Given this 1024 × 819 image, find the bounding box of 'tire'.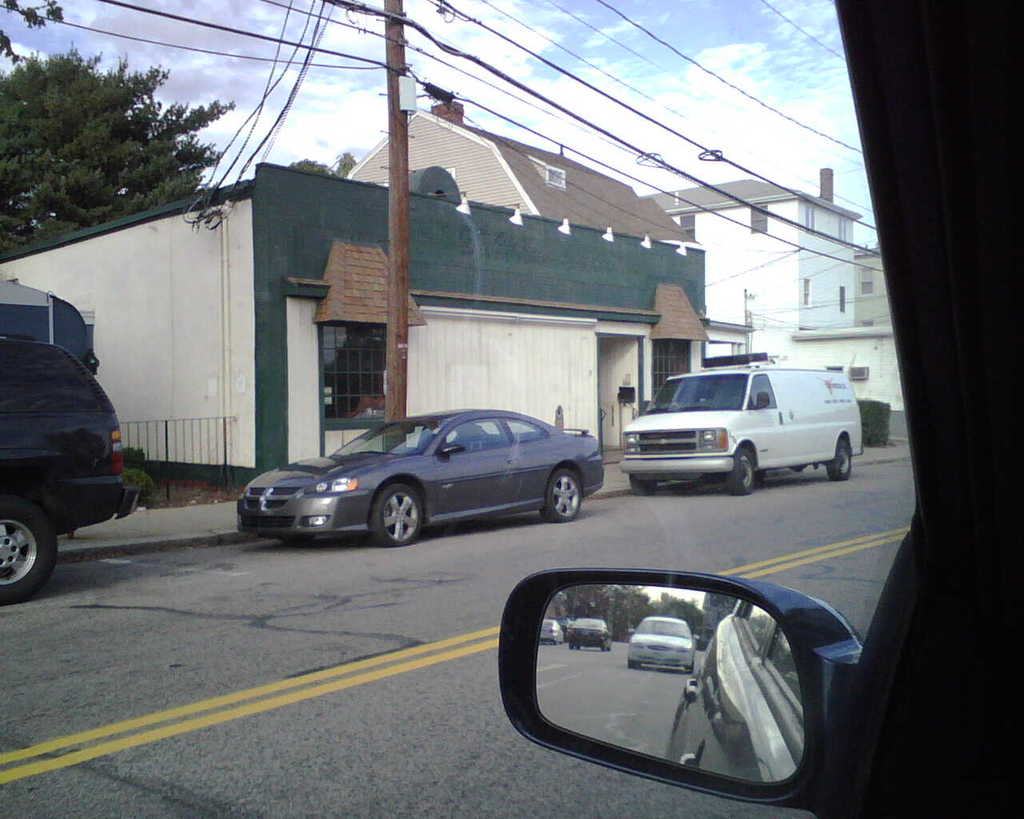
bbox=(540, 469, 584, 519).
